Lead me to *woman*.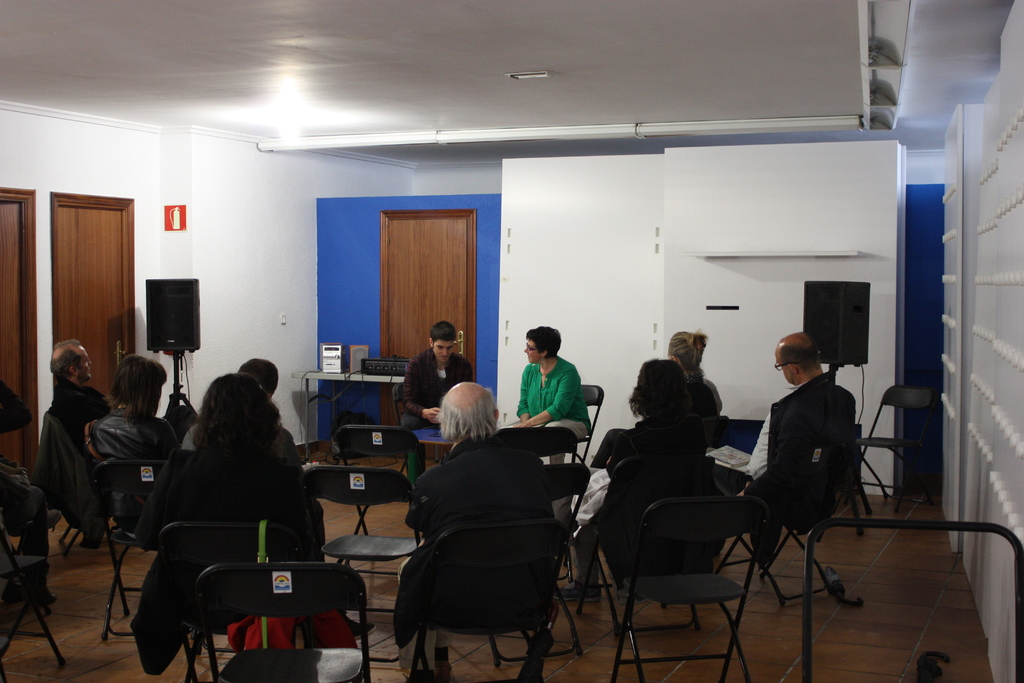
Lead to 136/372/372/652.
